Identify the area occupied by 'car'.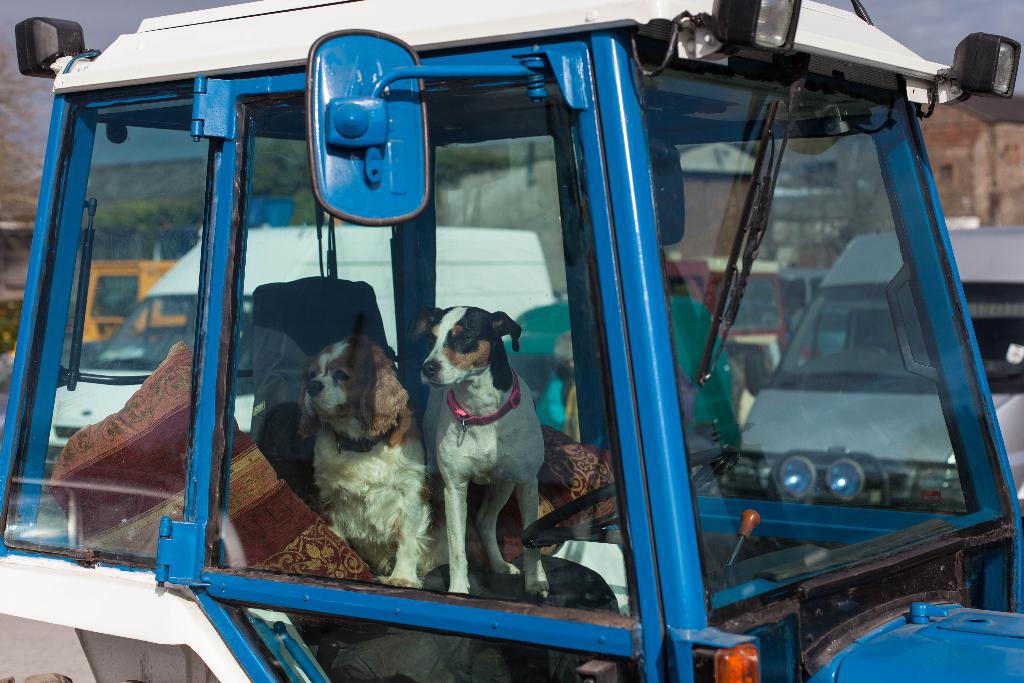
Area: left=706, top=215, right=1023, bottom=509.
